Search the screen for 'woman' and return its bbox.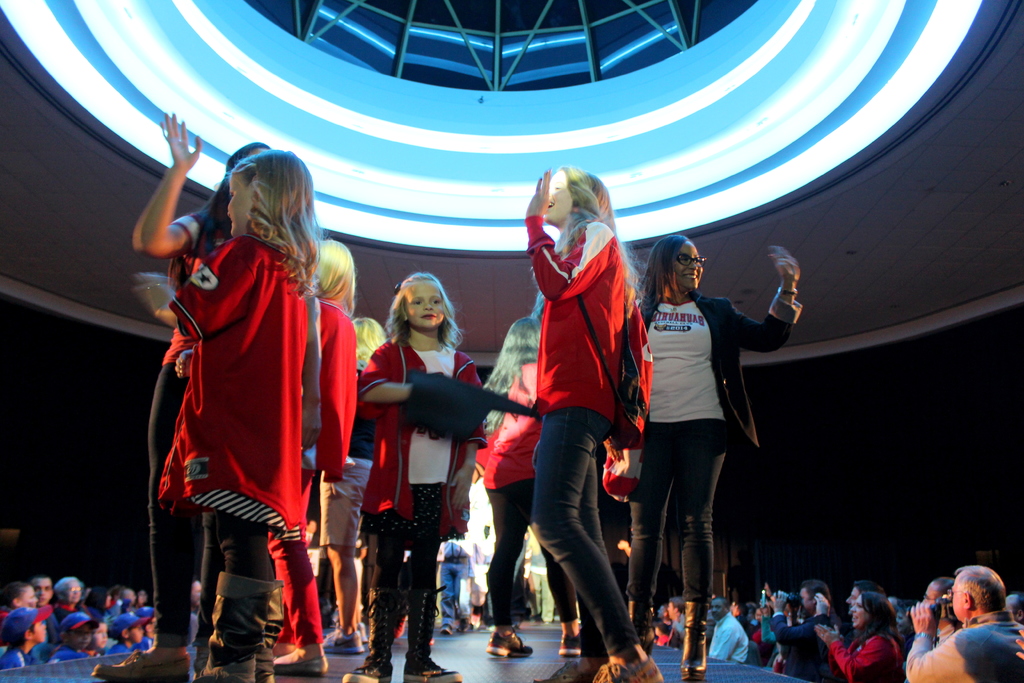
Found: x1=47, y1=575, x2=86, y2=644.
